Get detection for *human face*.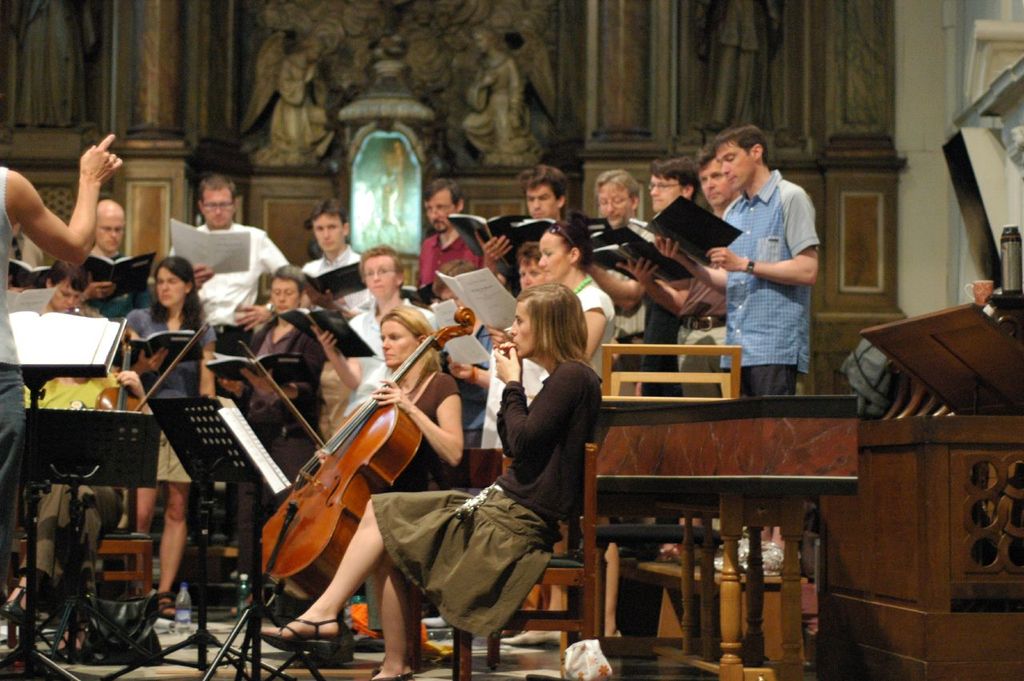
Detection: {"x1": 473, "y1": 35, "x2": 485, "y2": 58}.
